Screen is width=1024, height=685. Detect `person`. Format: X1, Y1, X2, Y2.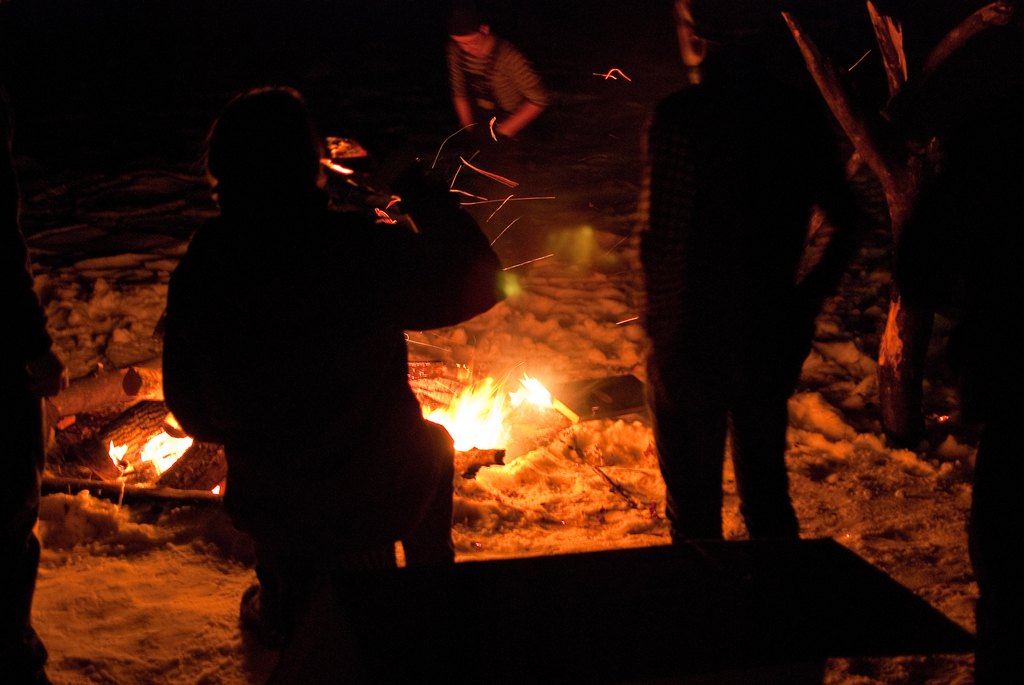
445, 17, 545, 168.
